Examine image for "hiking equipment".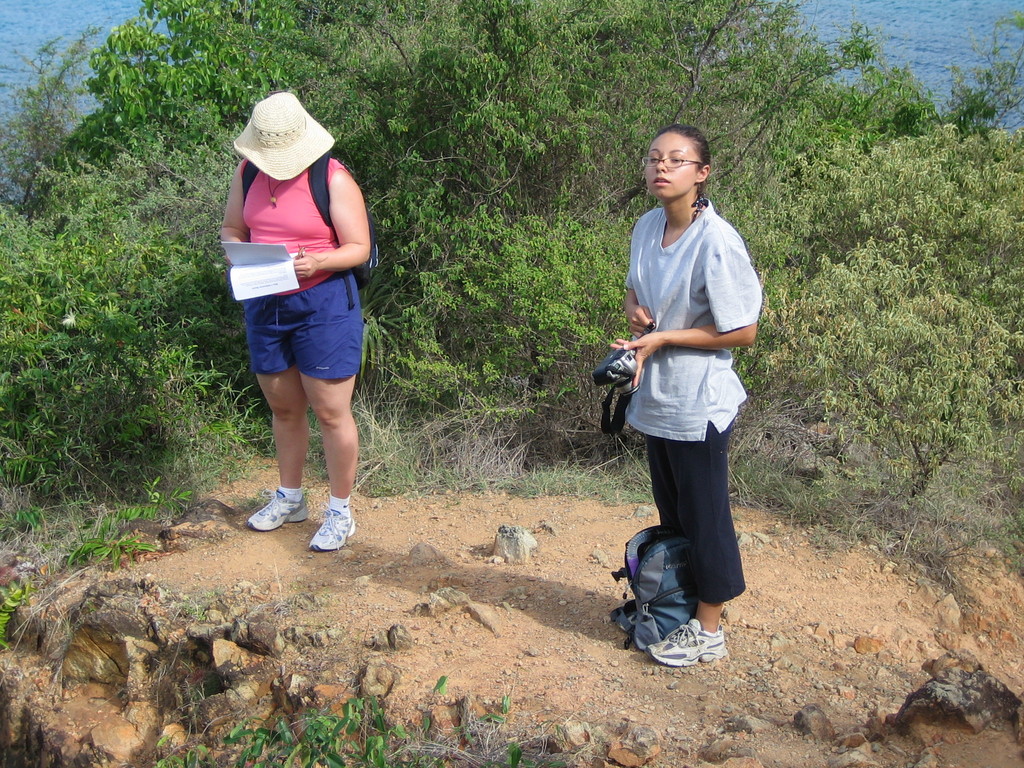
Examination result: box(309, 506, 361, 556).
